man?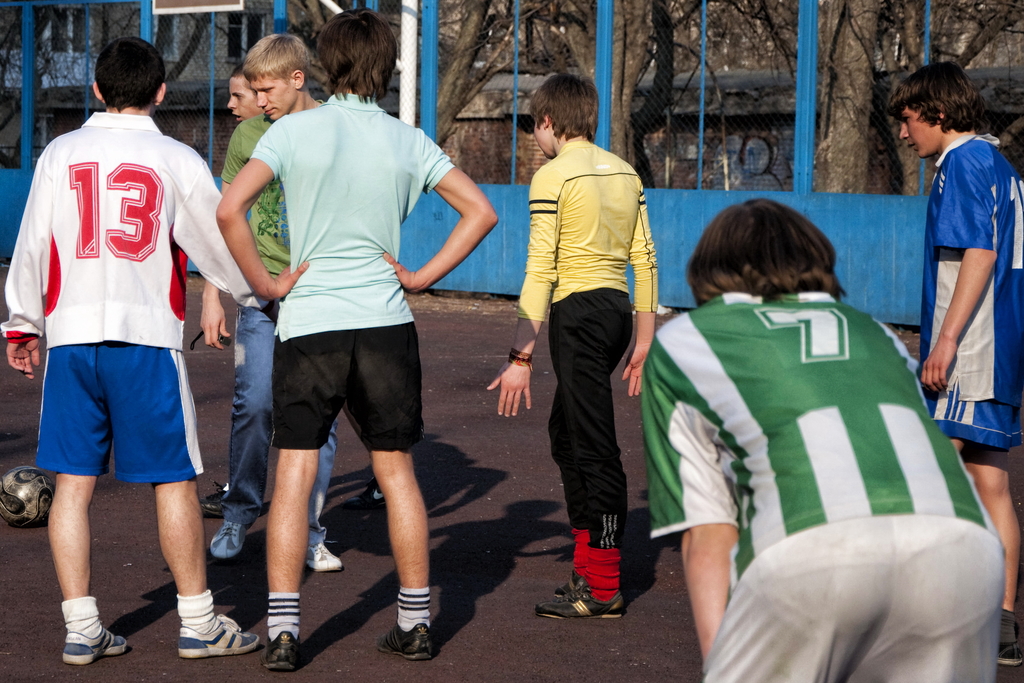
crop(194, 31, 473, 629)
